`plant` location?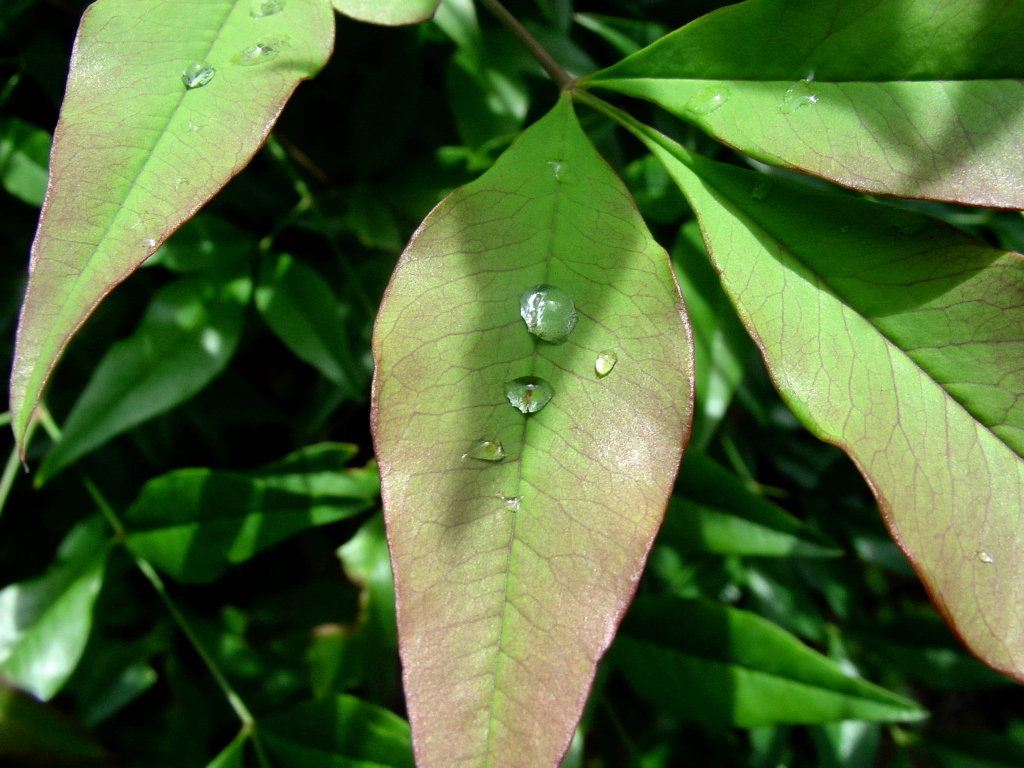
0/0/1023/767
